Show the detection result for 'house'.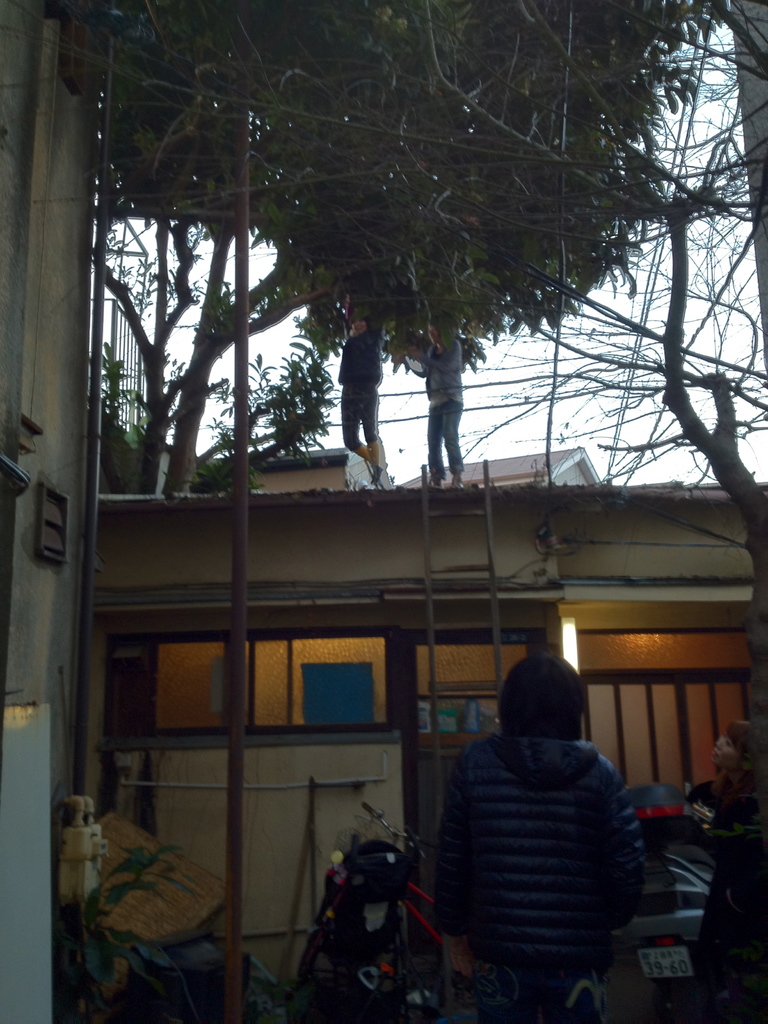
[79, 485, 767, 996].
